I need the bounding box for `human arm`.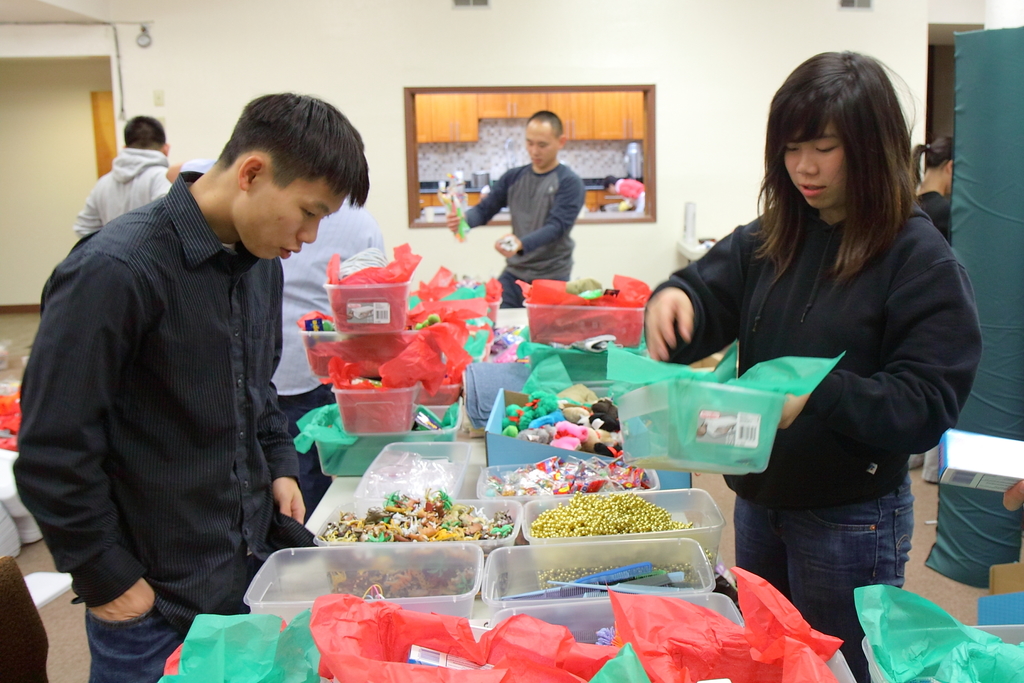
Here it is: bbox(35, 231, 187, 628).
